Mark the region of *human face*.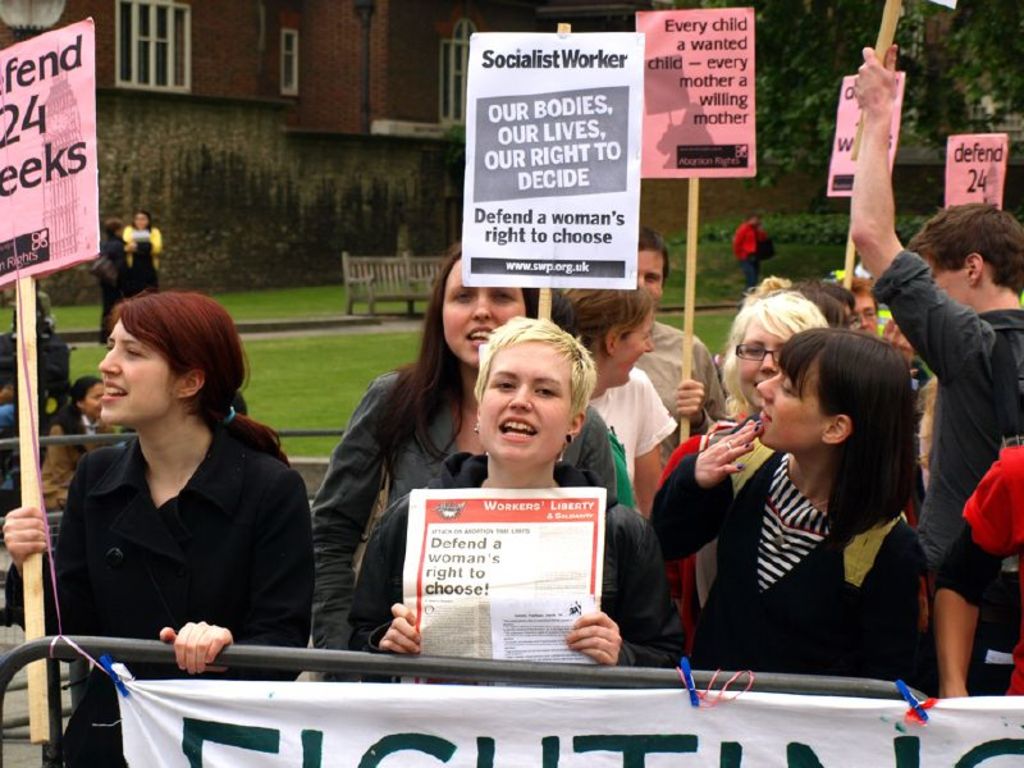
Region: pyautogui.locateOnScreen(639, 248, 668, 298).
